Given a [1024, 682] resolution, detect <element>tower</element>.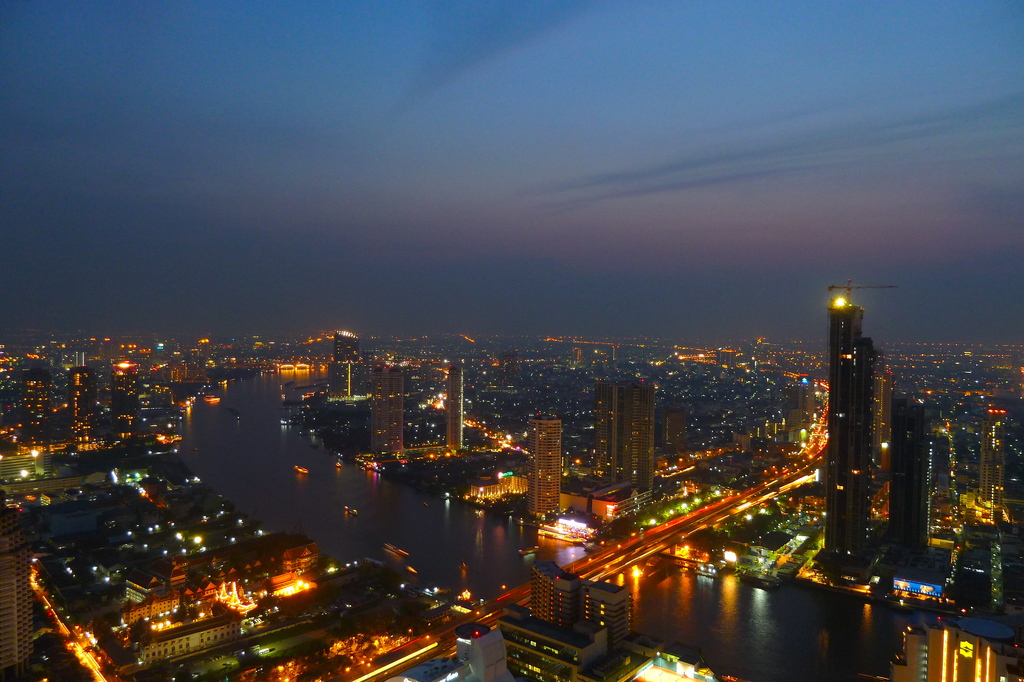
rect(886, 395, 934, 565).
